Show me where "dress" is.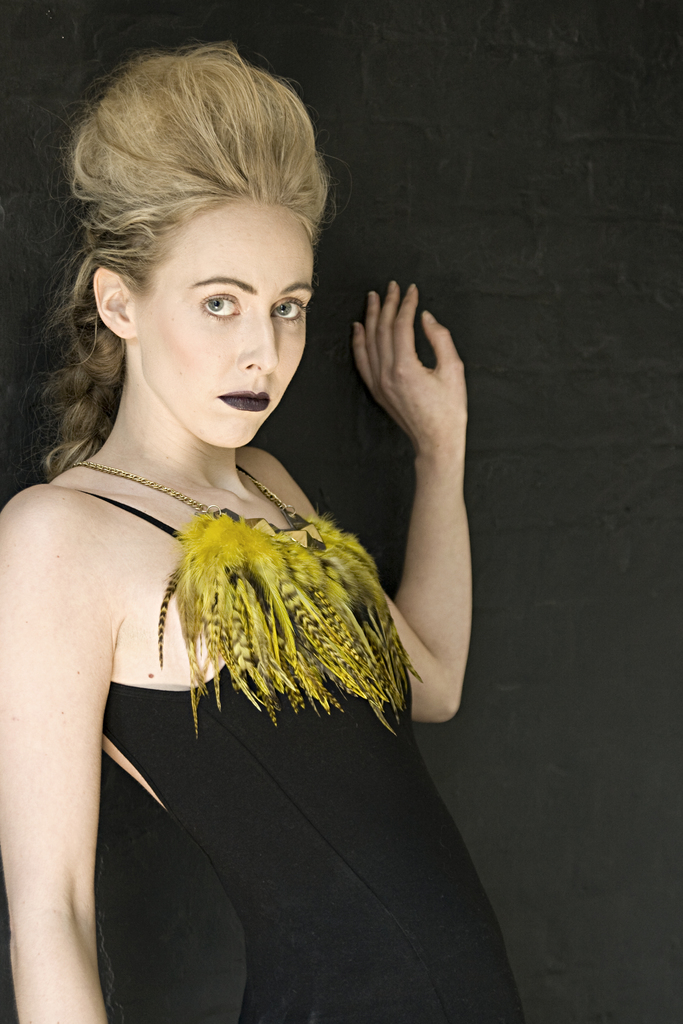
"dress" is at (left=76, top=462, right=521, bottom=1022).
